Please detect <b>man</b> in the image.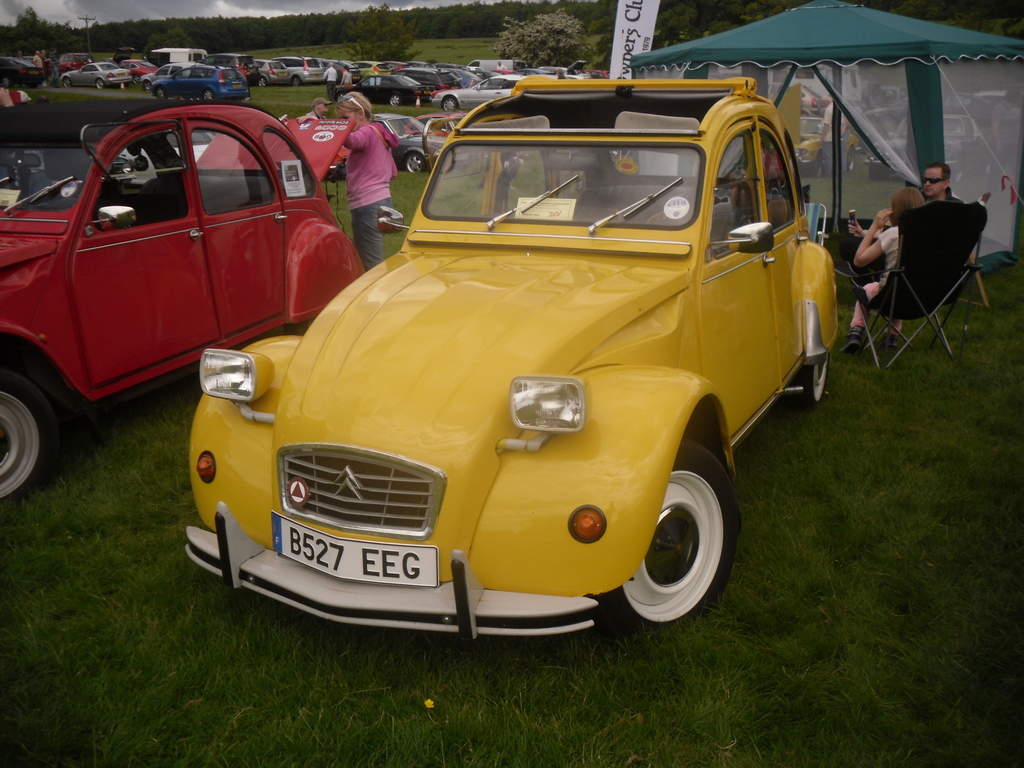
x1=304 y1=96 x2=327 y2=124.
